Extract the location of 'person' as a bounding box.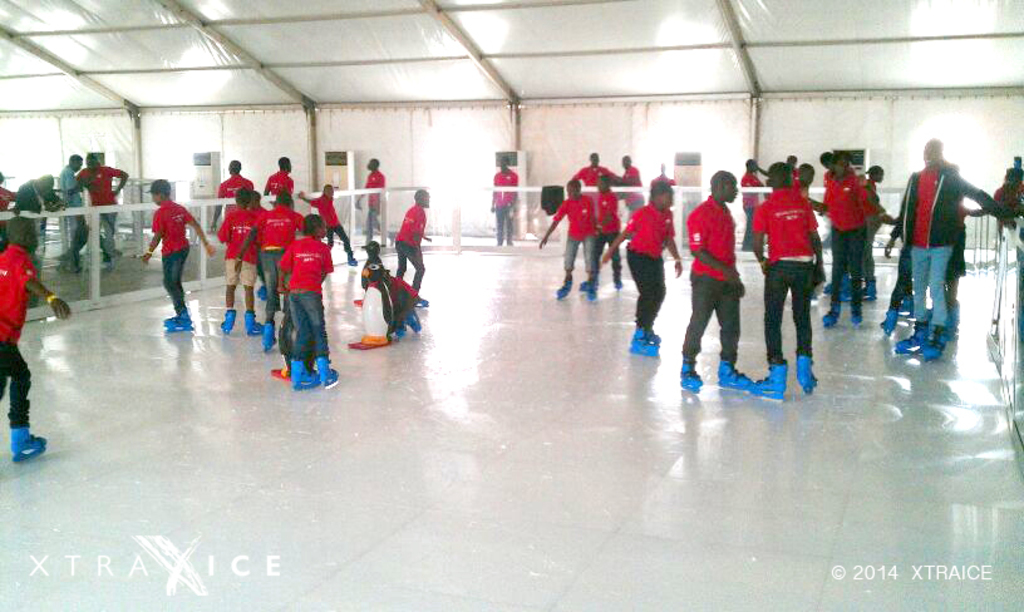
[x1=351, y1=157, x2=387, y2=248].
